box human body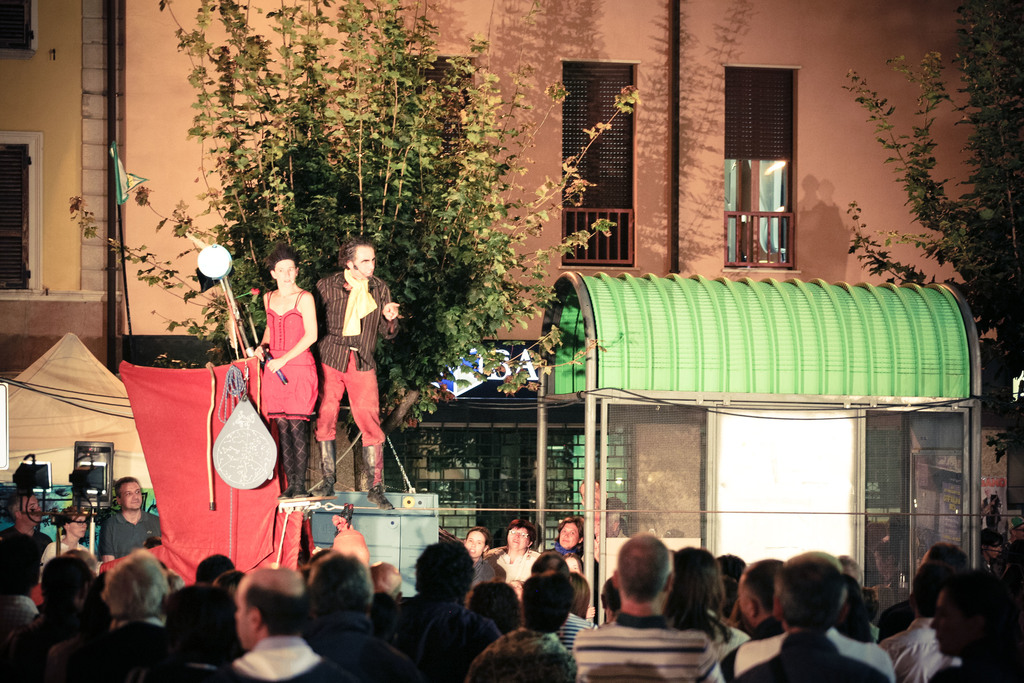
(310, 207, 388, 518)
